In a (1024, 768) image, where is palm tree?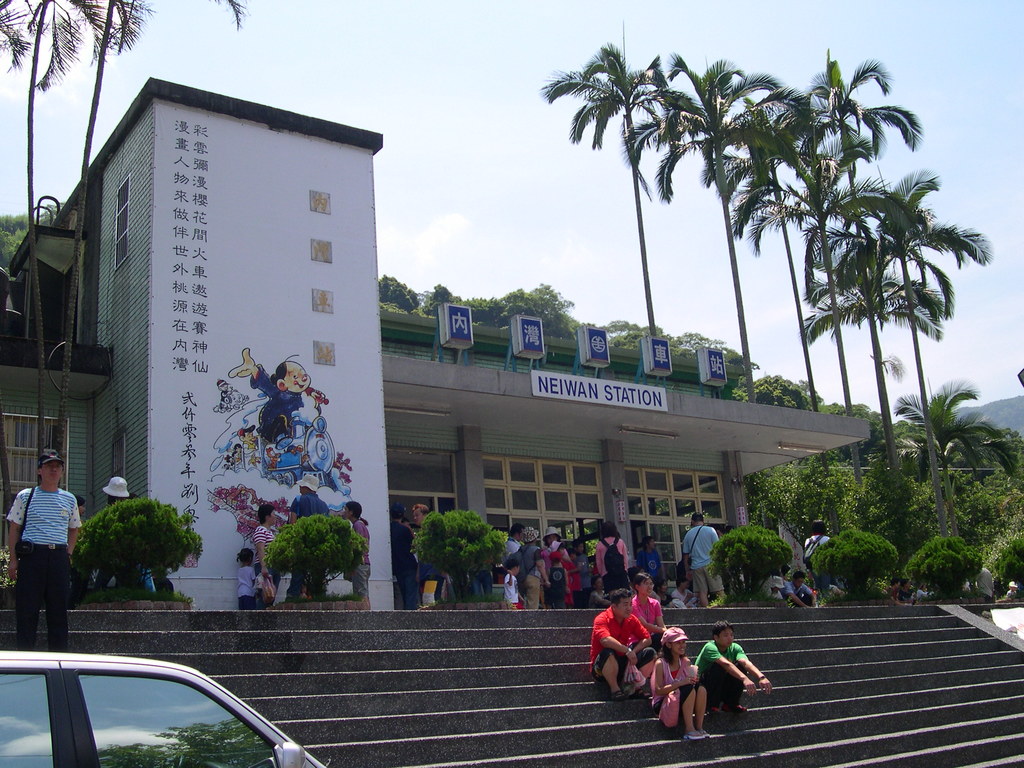
<box>642,53,757,335</box>.
